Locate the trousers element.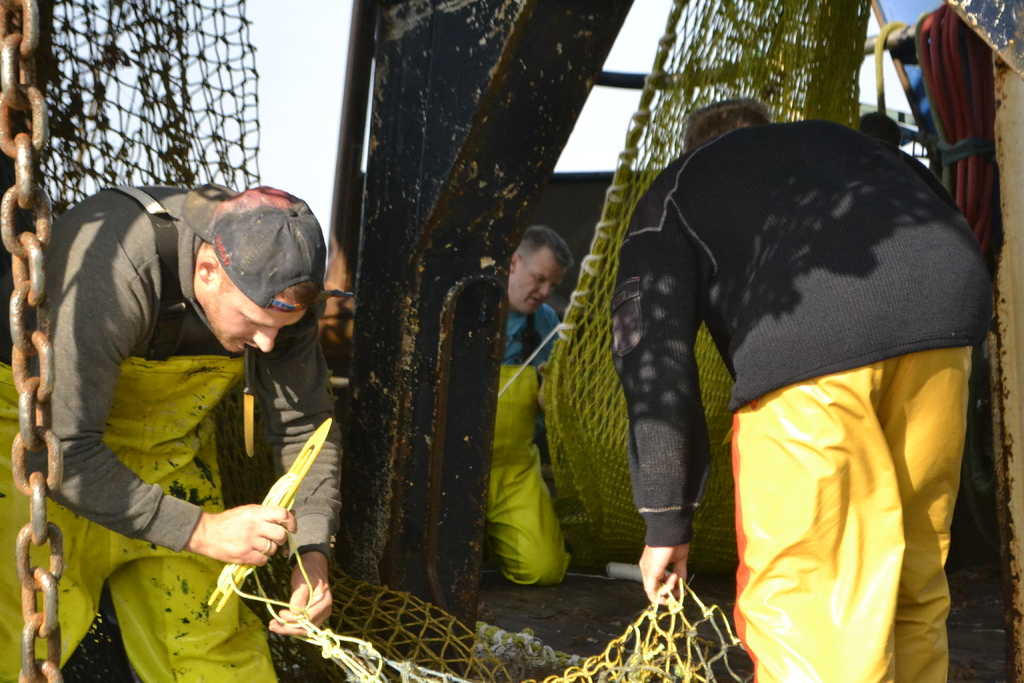
Element bbox: detection(735, 340, 973, 682).
